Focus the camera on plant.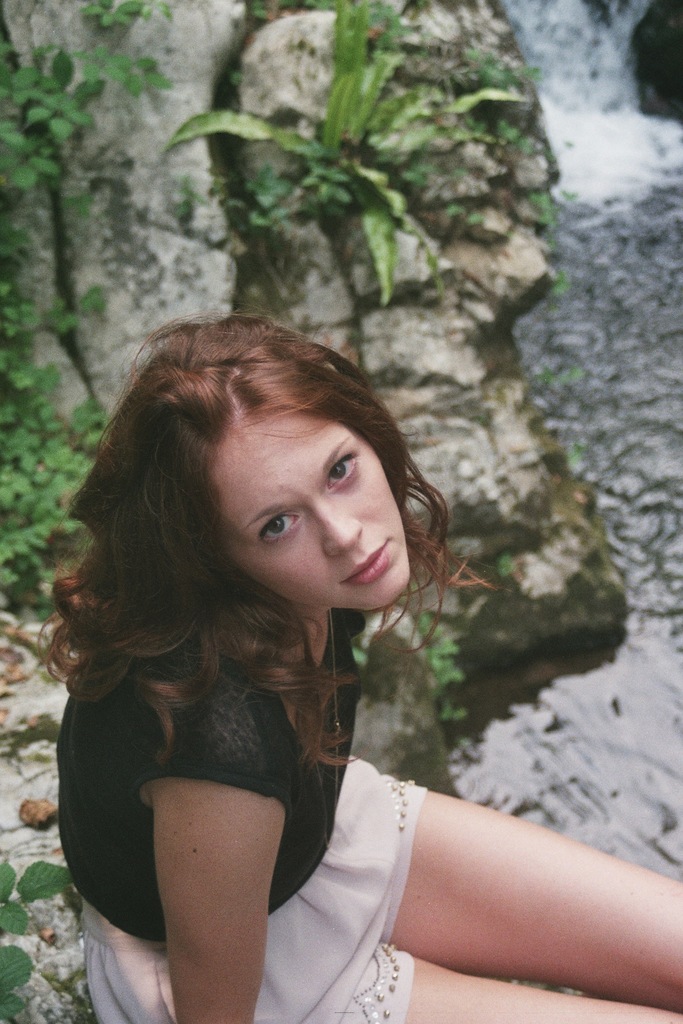
Focus region: (left=0, top=48, right=103, bottom=193).
